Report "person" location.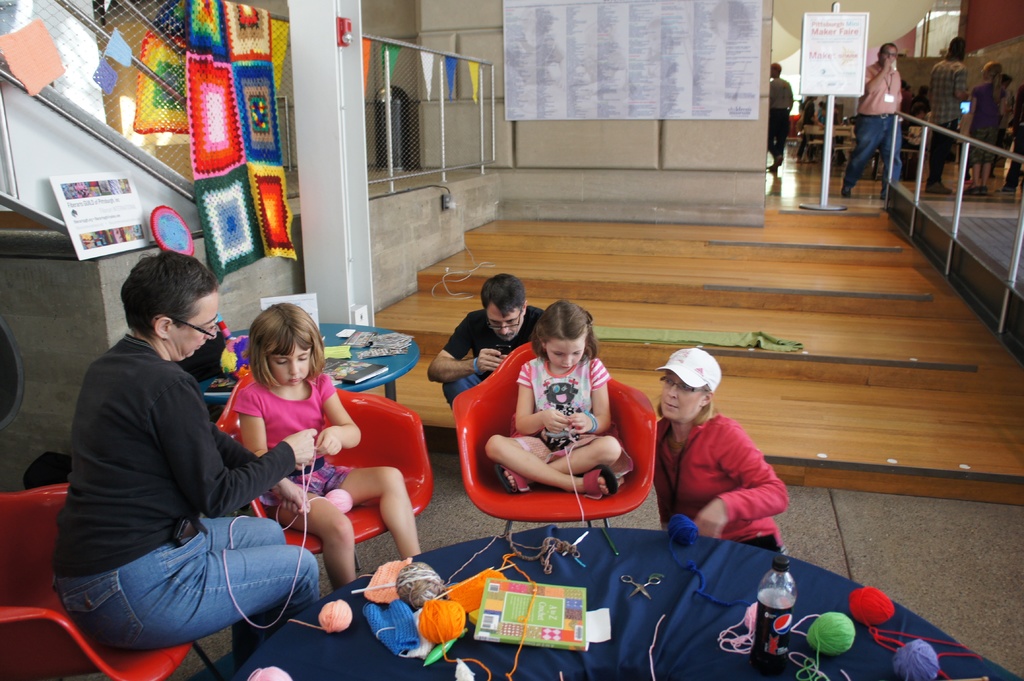
Report: locate(997, 72, 1011, 172).
